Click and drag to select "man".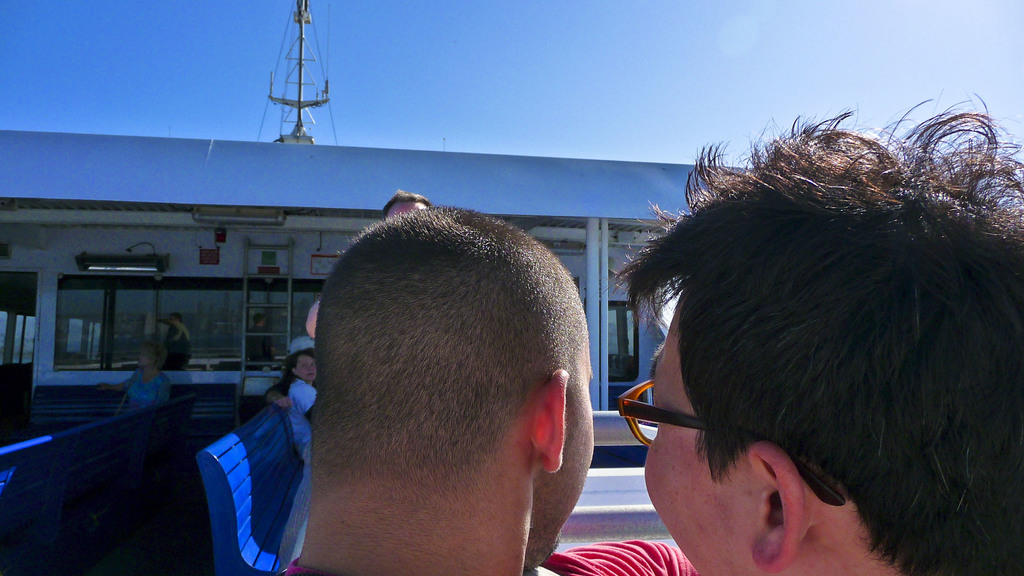
Selection: (x1=614, y1=86, x2=1023, y2=575).
